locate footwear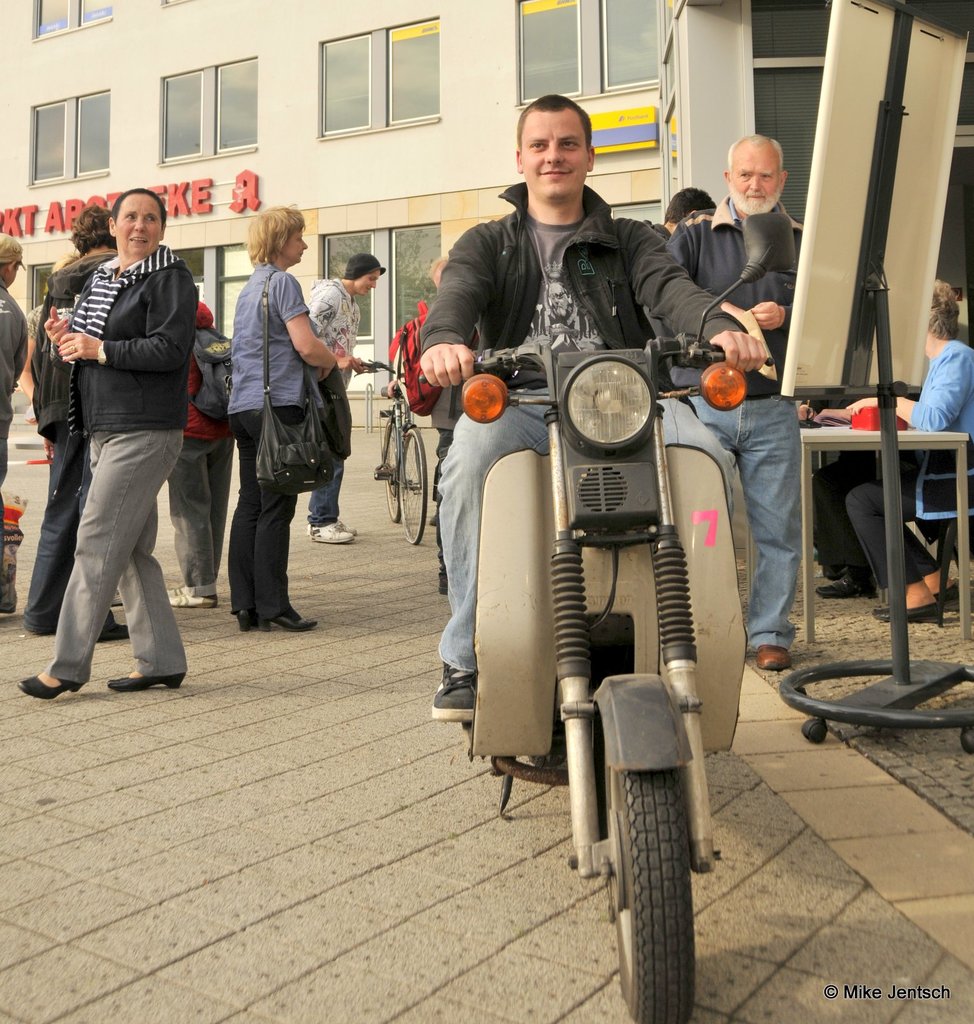
box=[936, 584, 961, 609]
